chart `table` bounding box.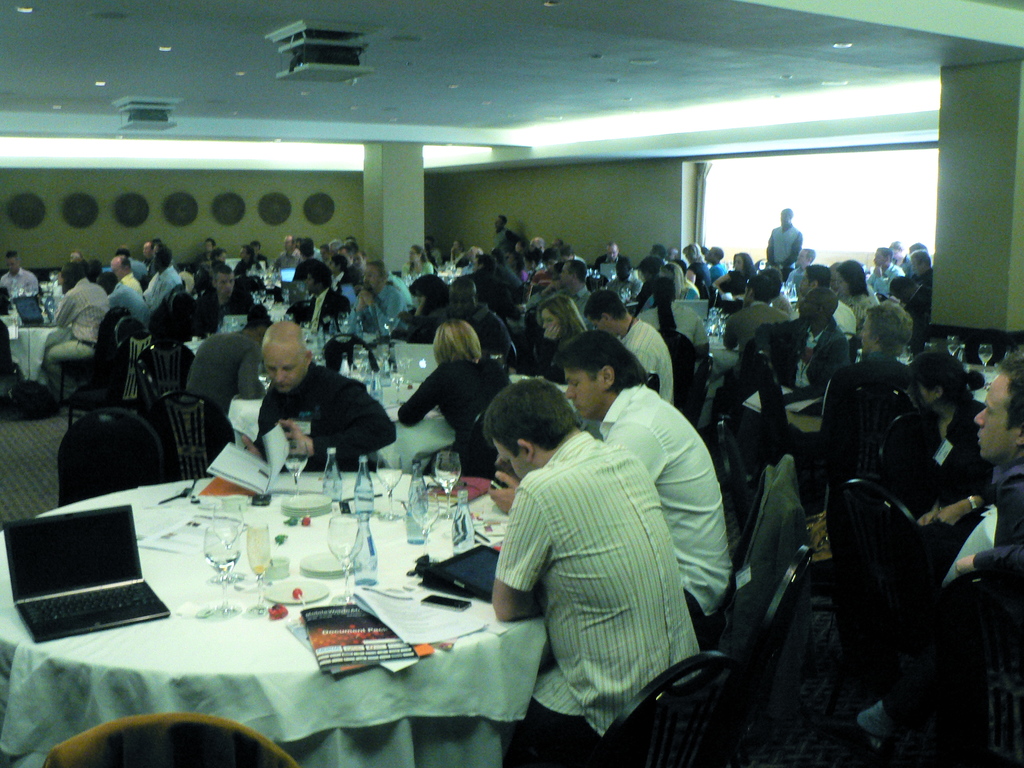
Charted: bbox(0, 477, 549, 767).
